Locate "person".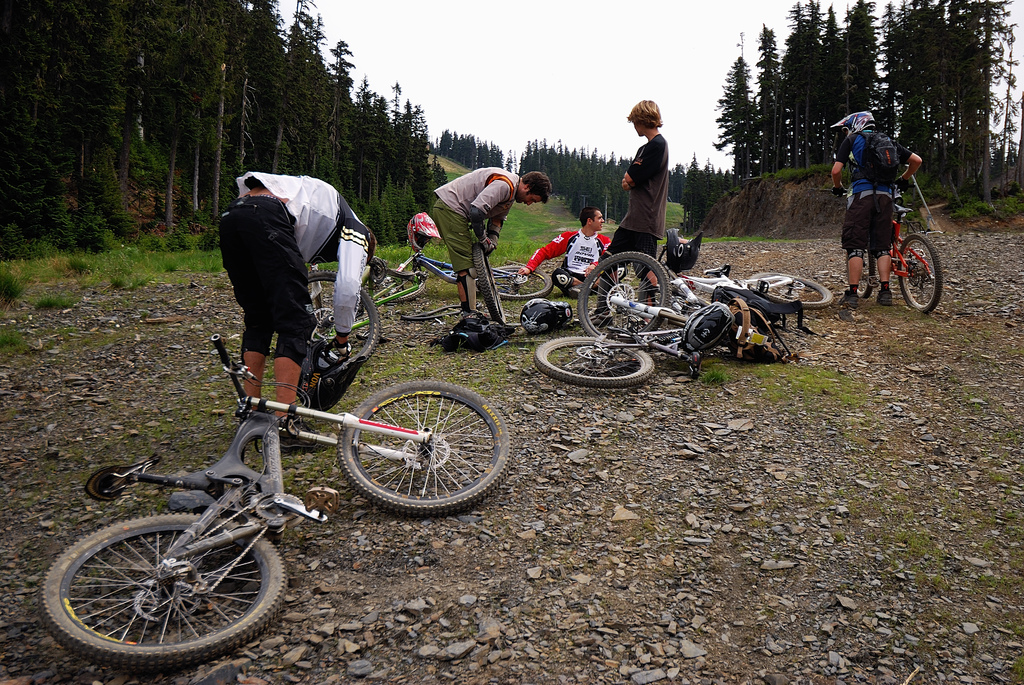
Bounding box: 428, 163, 553, 318.
